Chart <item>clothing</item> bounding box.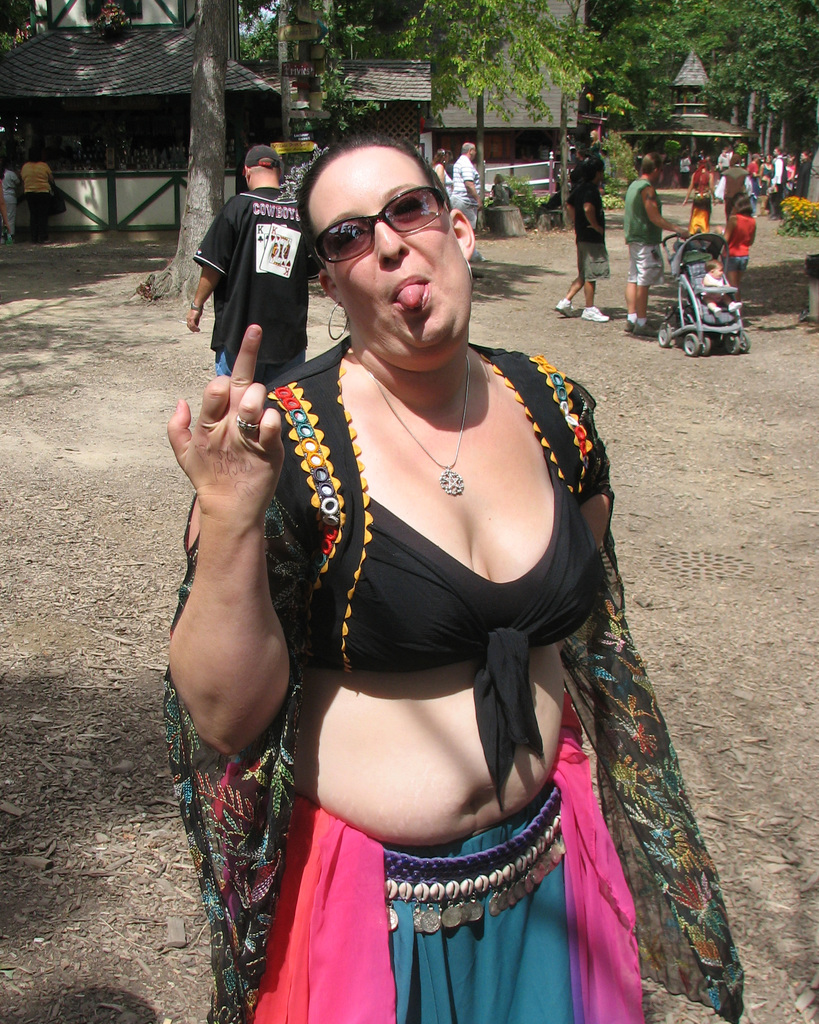
Charted: <region>711, 164, 754, 223</region>.
